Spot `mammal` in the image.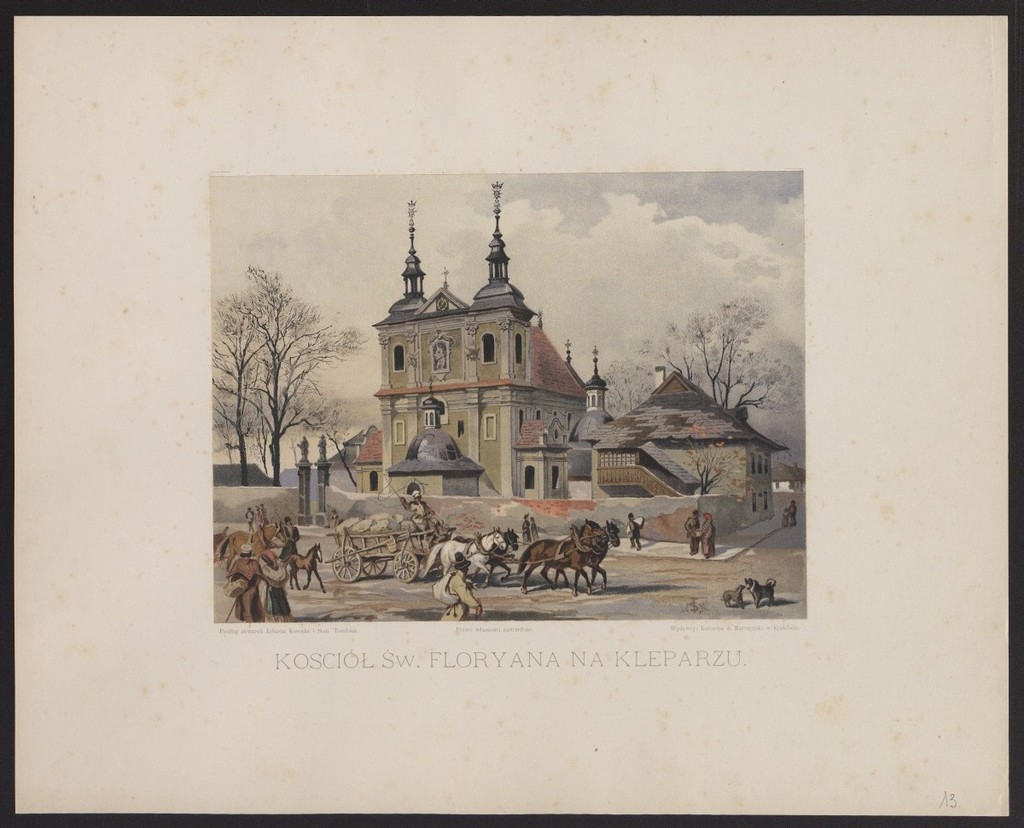
`mammal` found at x1=625 y1=512 x2=643 y2=551.
